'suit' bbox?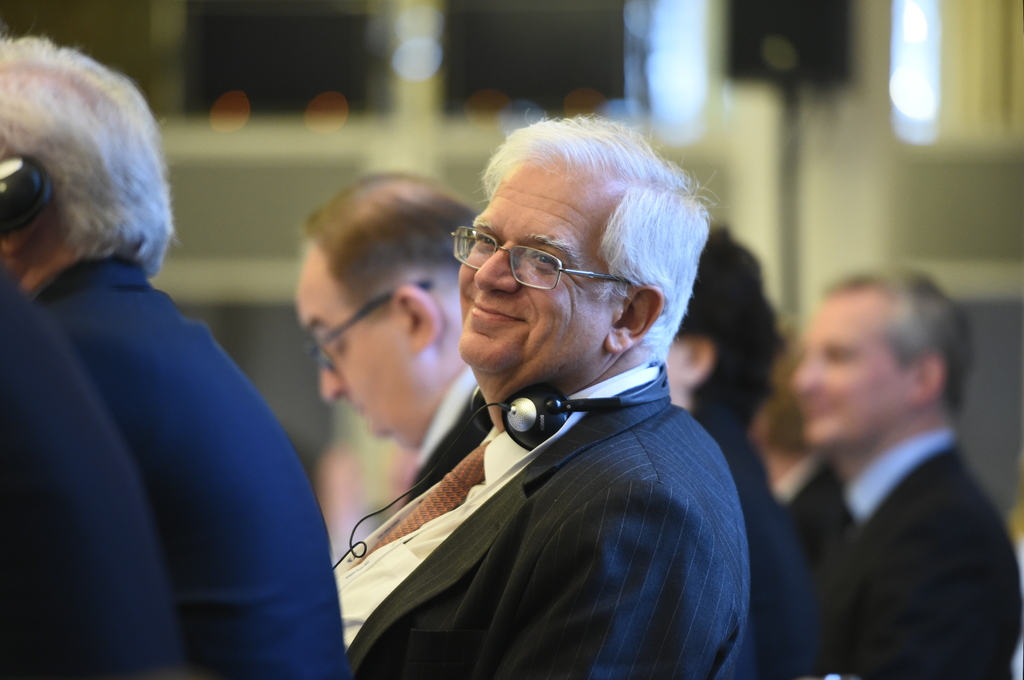
Rect(407, 369, 483, 493)
